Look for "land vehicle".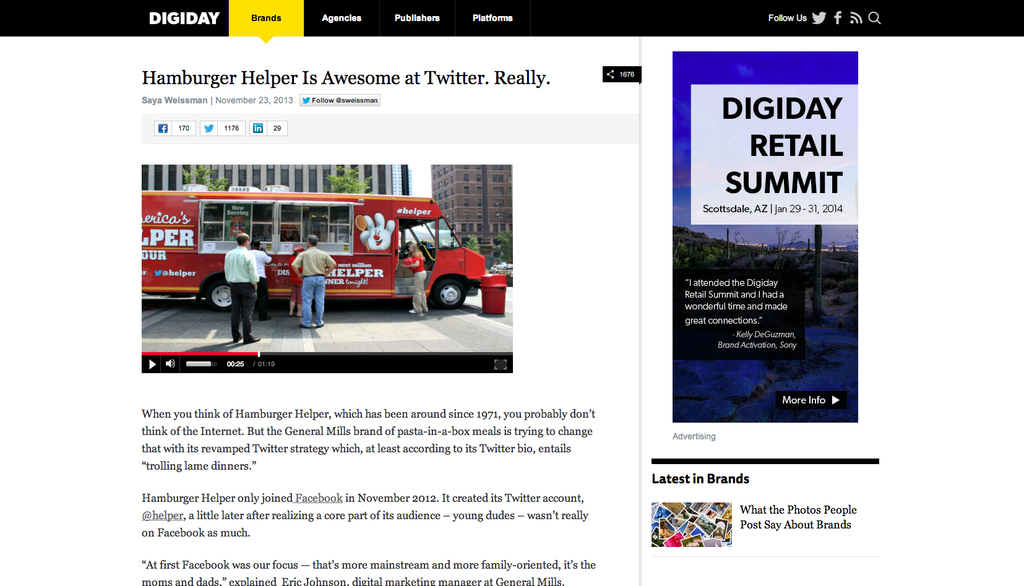
Found: bbox=[140, 188, 486, 309].
